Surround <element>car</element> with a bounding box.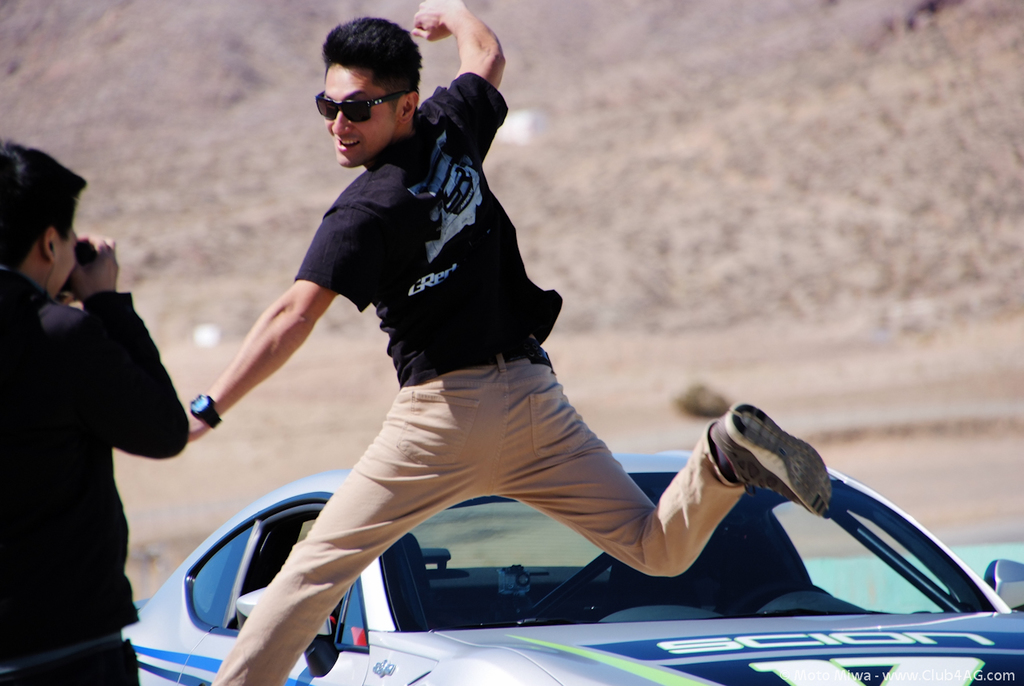
<box>122,450,1023,684</box>.
